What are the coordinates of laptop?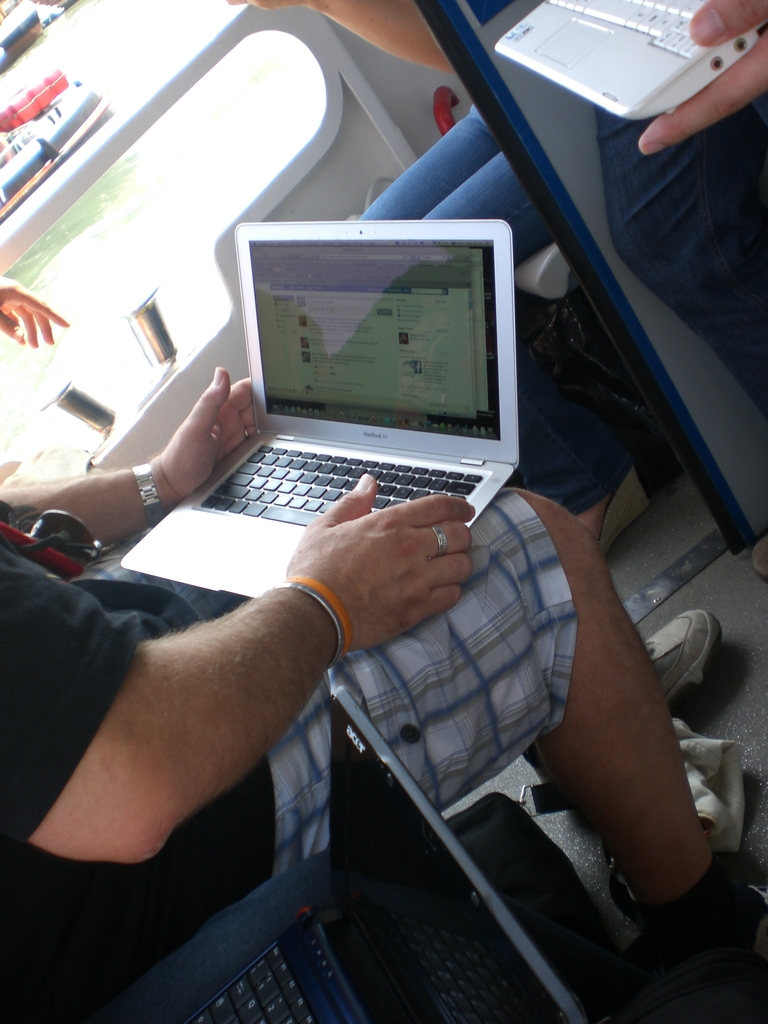
161 206 527 586.
